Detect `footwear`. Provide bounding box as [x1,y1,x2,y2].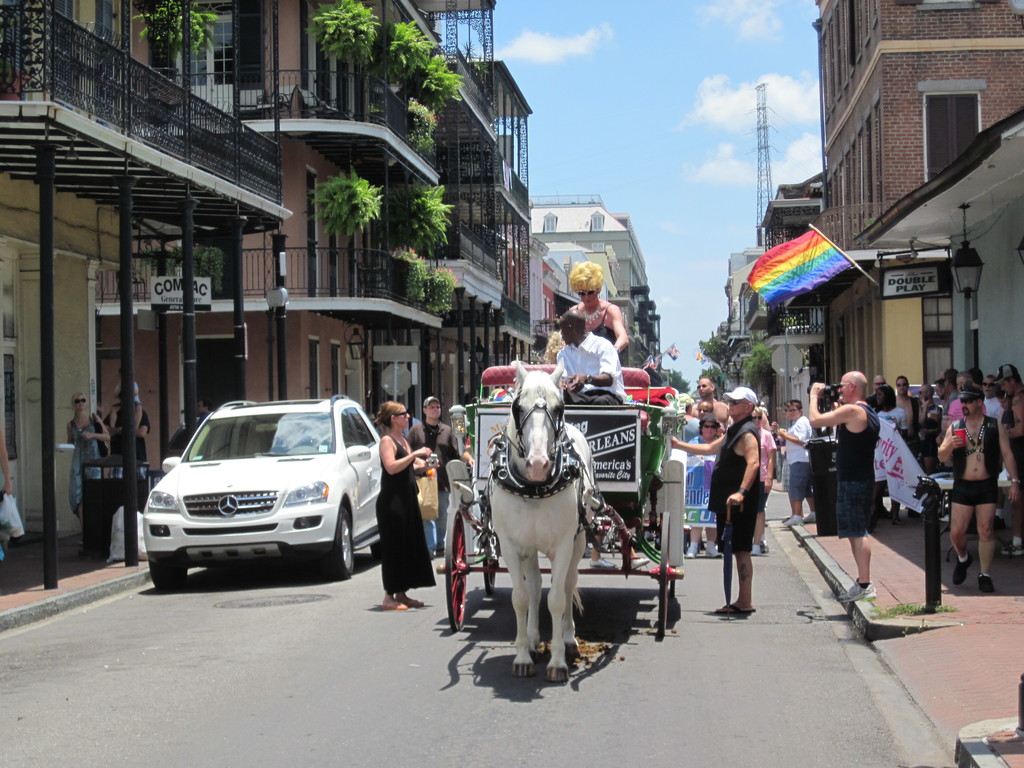
[706,600,747,611].
